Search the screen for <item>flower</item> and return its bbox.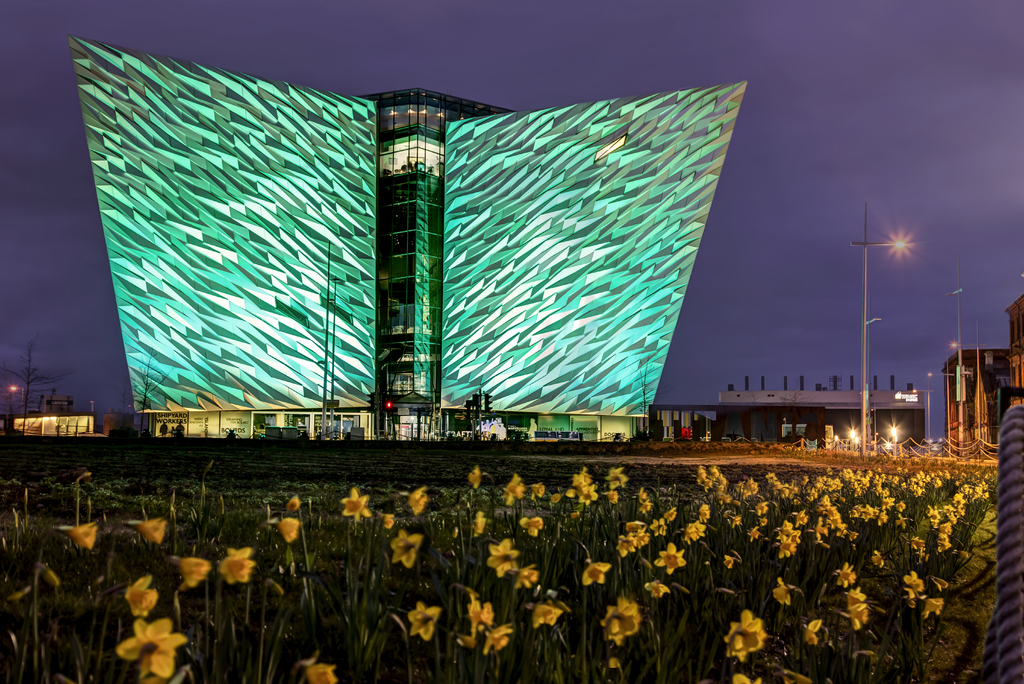
Found: [x1=465, y1=466, x2=484, y2=489].
